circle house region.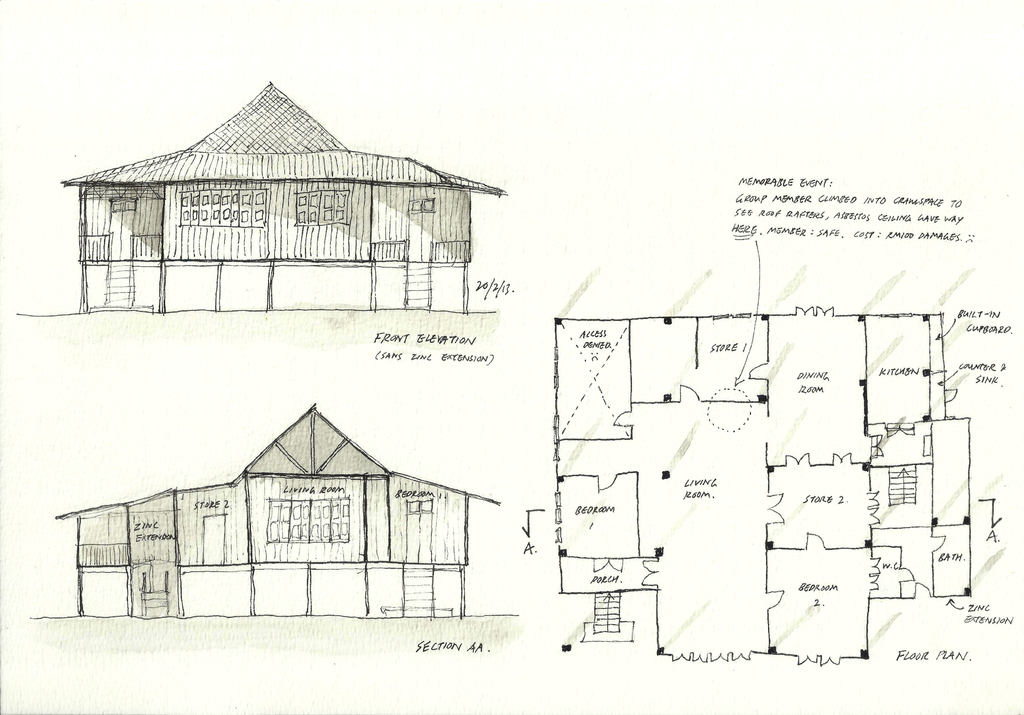
Region: {"left": 44, "top": 395, "right": 509, "bottom": 626}.
